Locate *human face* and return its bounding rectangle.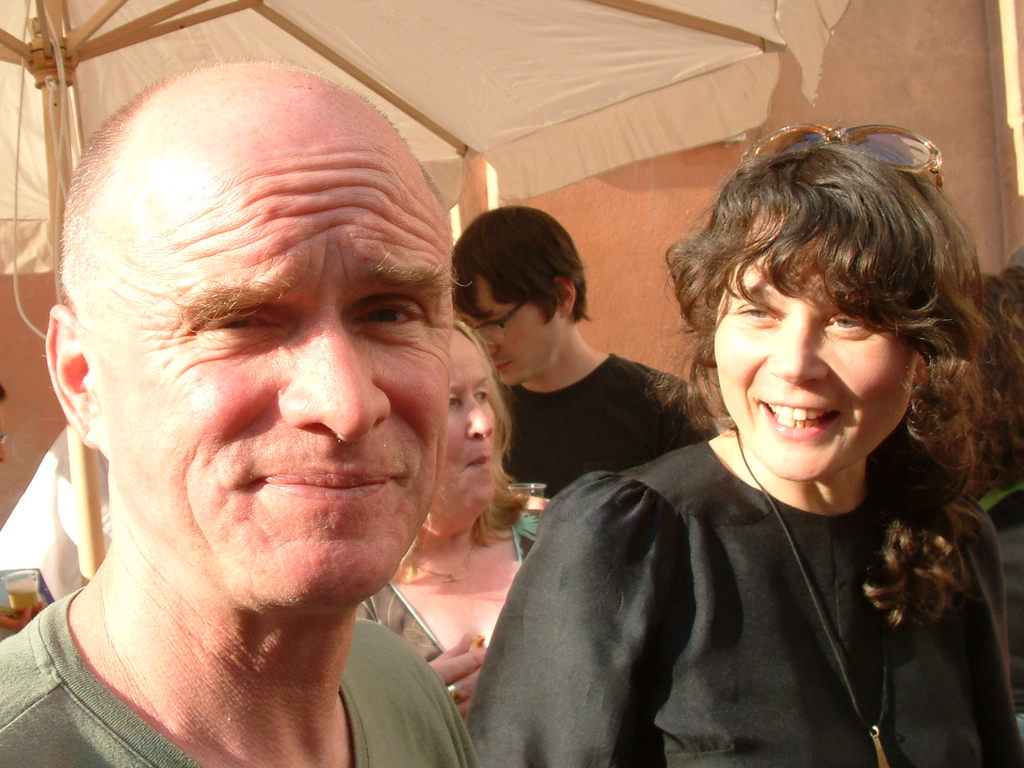
<region>463, 273, 564, 387</region>.
